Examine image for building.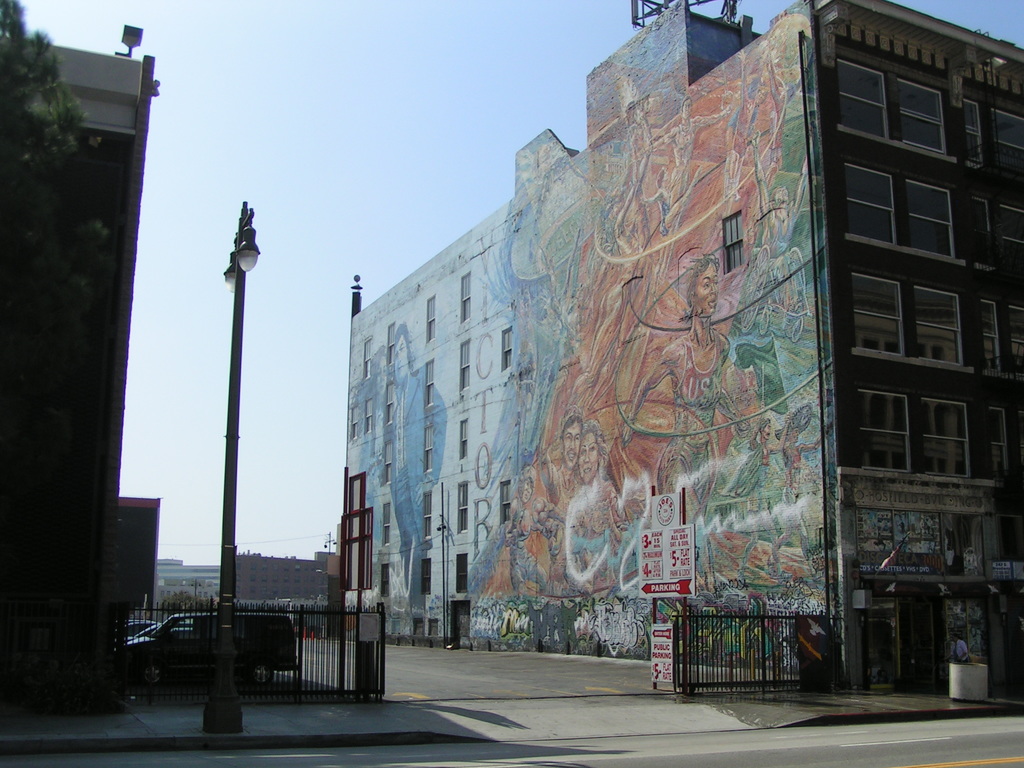
Examination result: {"x1": 154, "y1": 556, "x2": 219, "y2": 600}.
